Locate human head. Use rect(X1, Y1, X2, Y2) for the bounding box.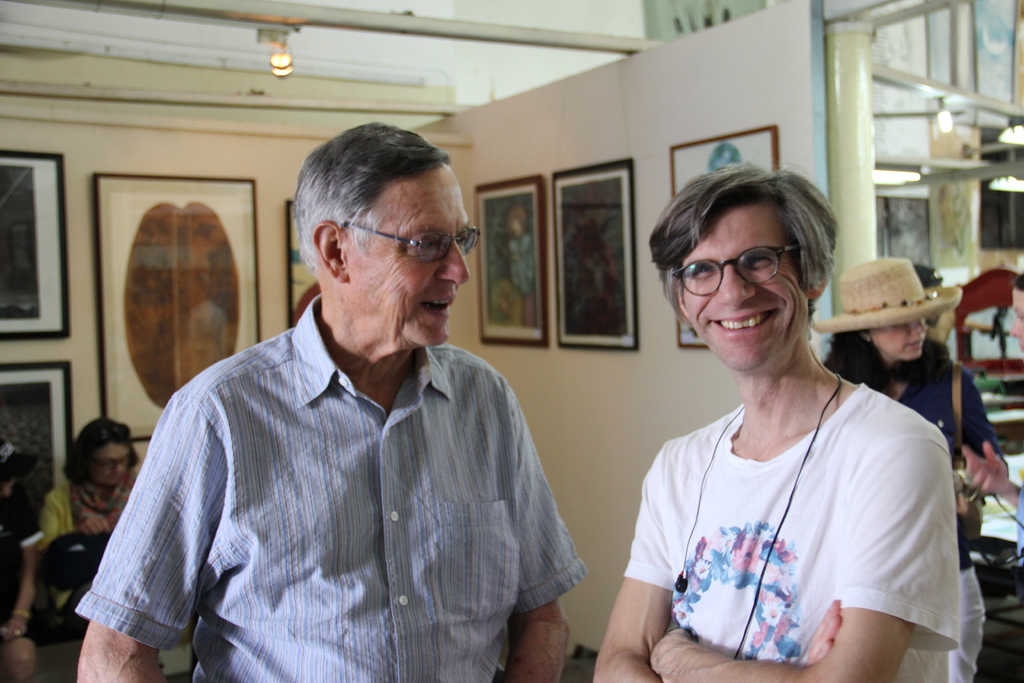
rect(70, 416, 135, 488).
